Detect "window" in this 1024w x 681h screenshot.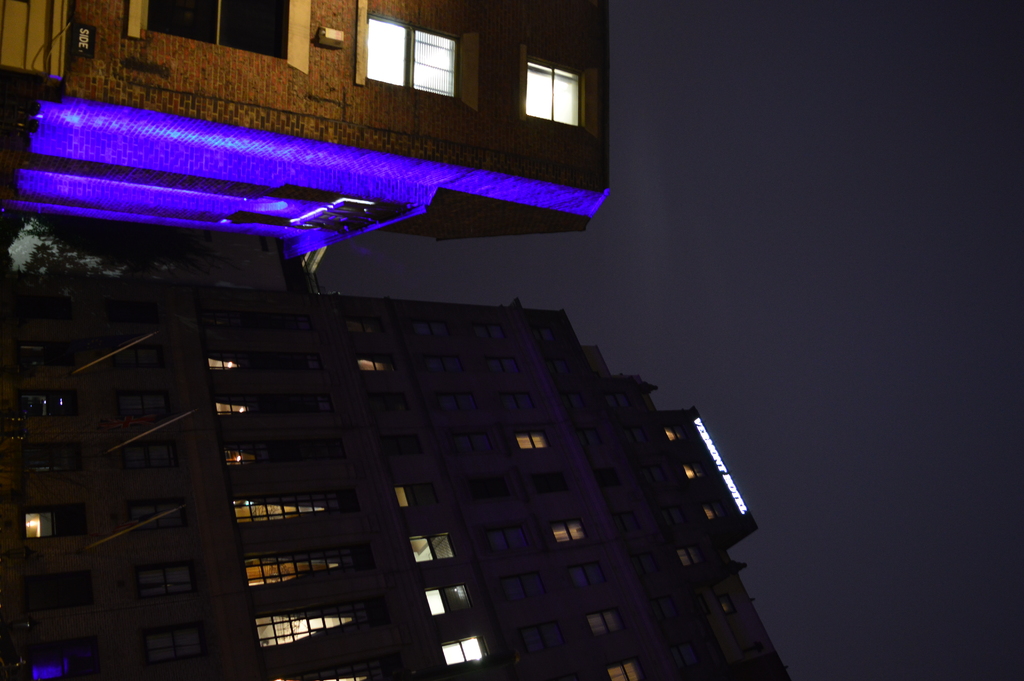
Detection: BBox(204, 357, 232, 368).
